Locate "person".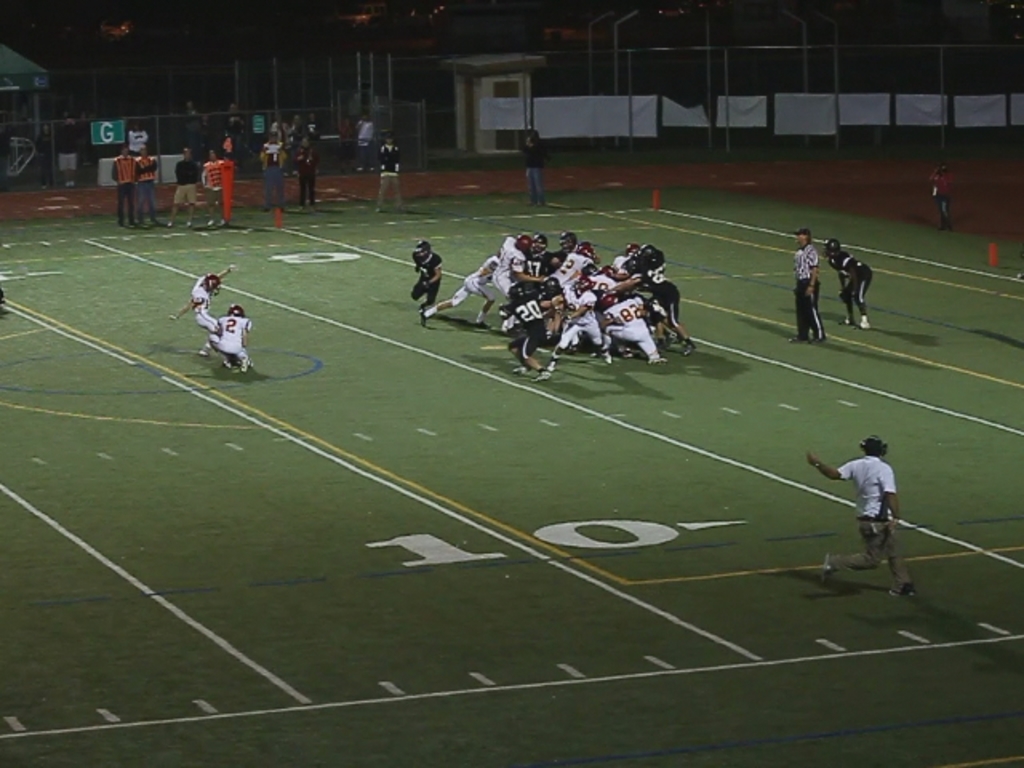
Bounding box: crop(339, 118, 360, 155).
